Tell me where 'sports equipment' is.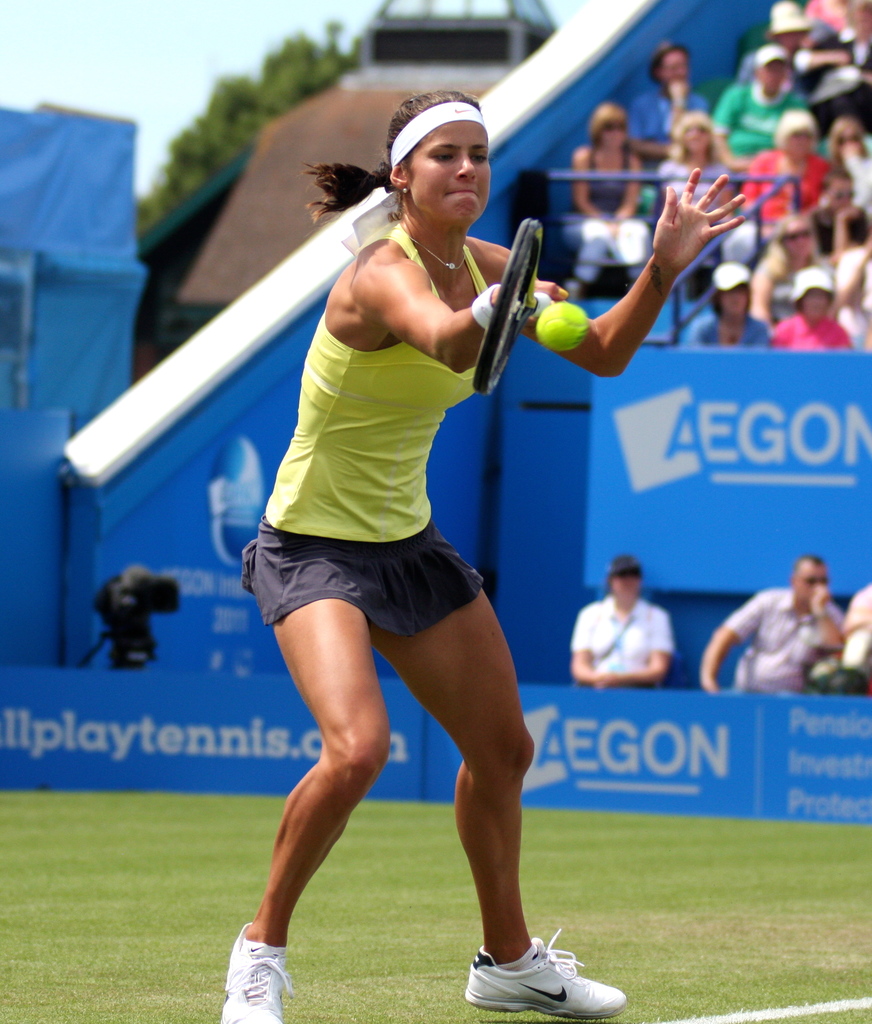
'sports equipment' is at box(220, 922, 296, 1023).
